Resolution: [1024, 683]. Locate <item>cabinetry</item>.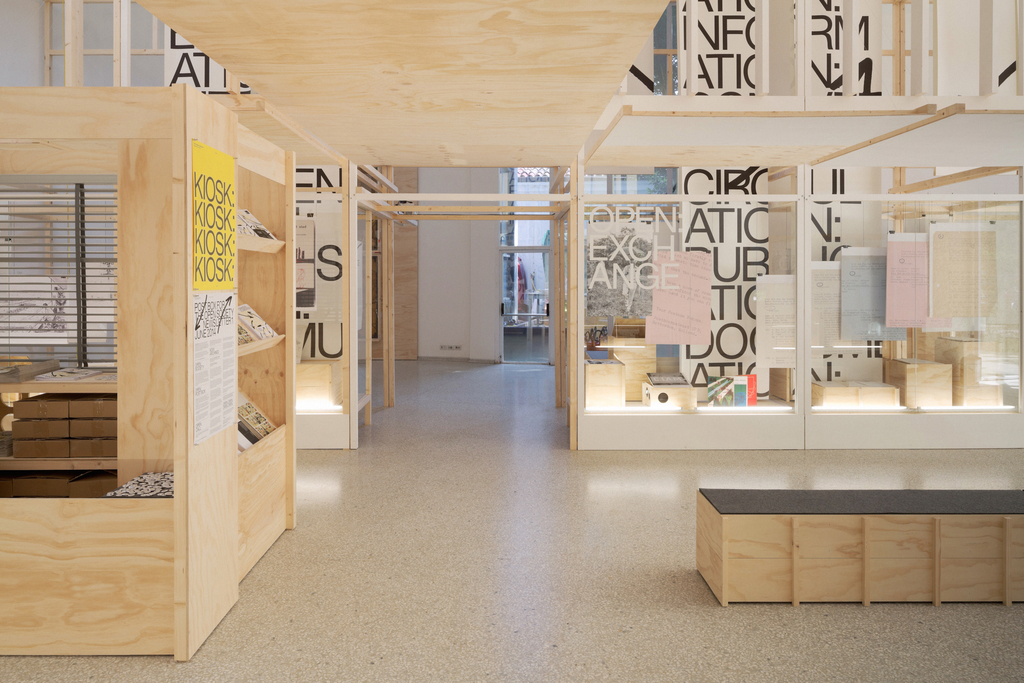
{"left": 601, "top": 336, "right": 659, "bottom": 399}.
